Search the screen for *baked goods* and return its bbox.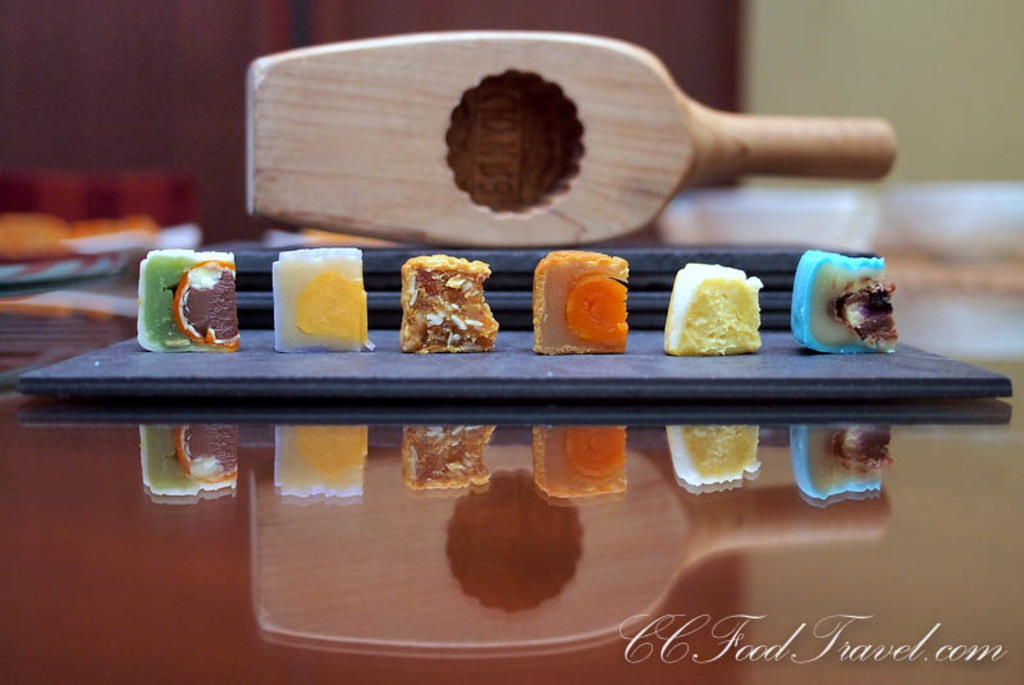
Found: BBox(276, 247, 383, 356).
